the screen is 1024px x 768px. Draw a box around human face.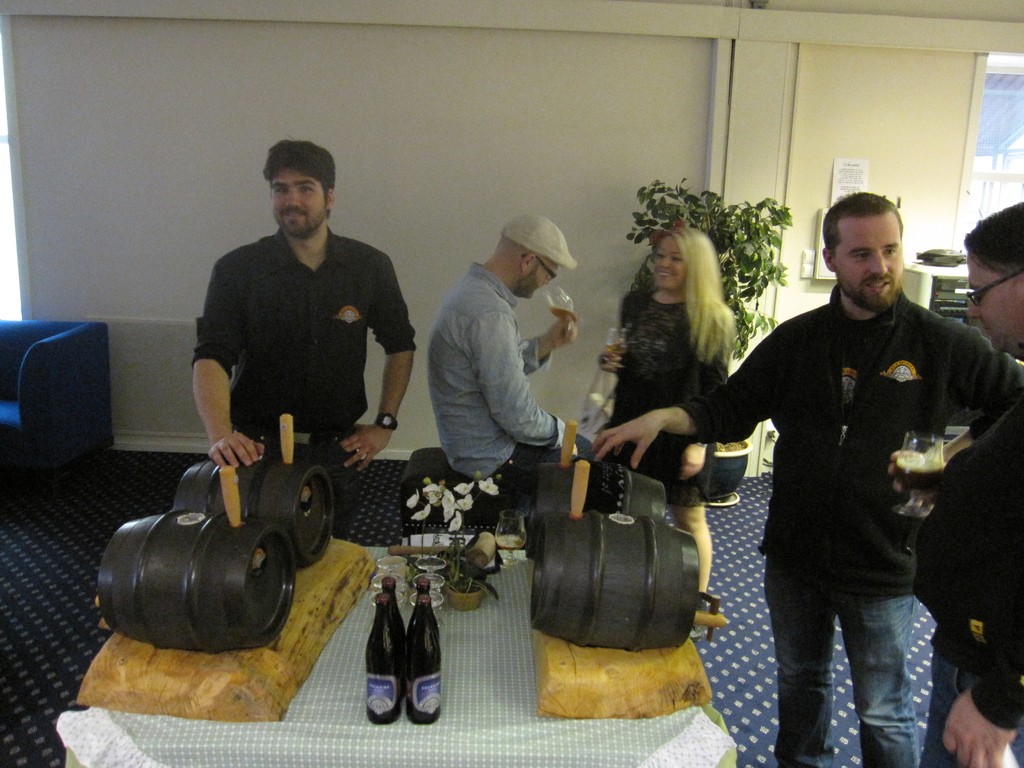
<box>837,219,902,298</box>.
